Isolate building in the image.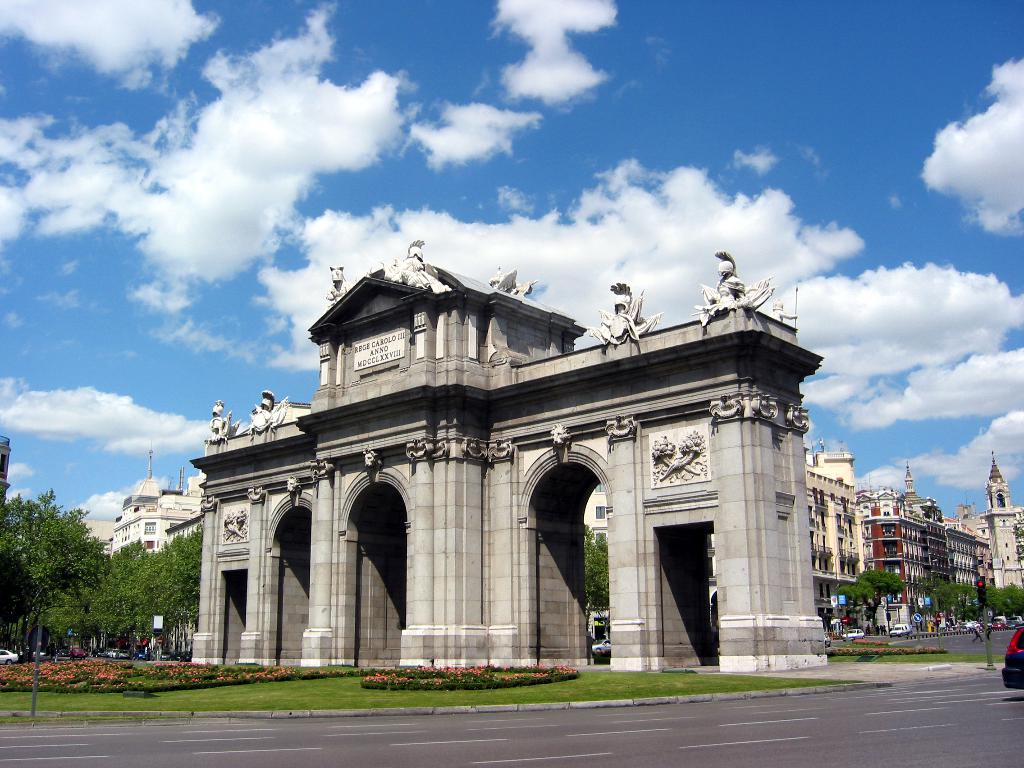
Isolated region: x1=856 y1=473 x2=952 y2=627.
